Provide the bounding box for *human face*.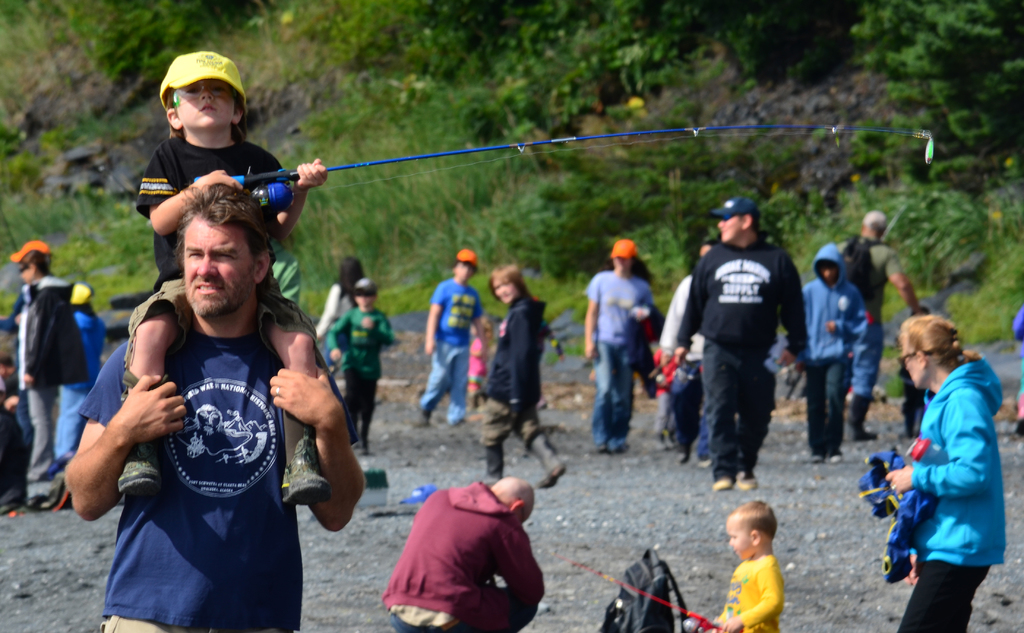
bbox=(178, 215, 252, 321).
